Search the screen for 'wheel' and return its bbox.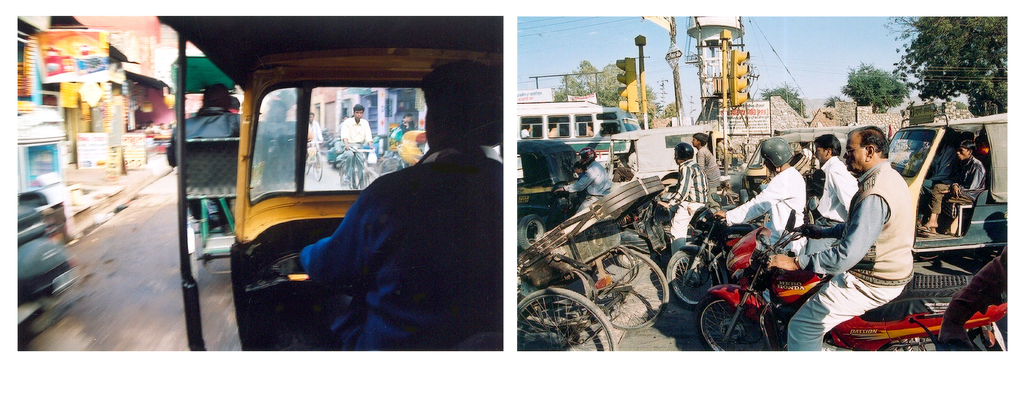
Found: {"x1": 20, "y1": 303, "x2": 55, "y2": 335}.
